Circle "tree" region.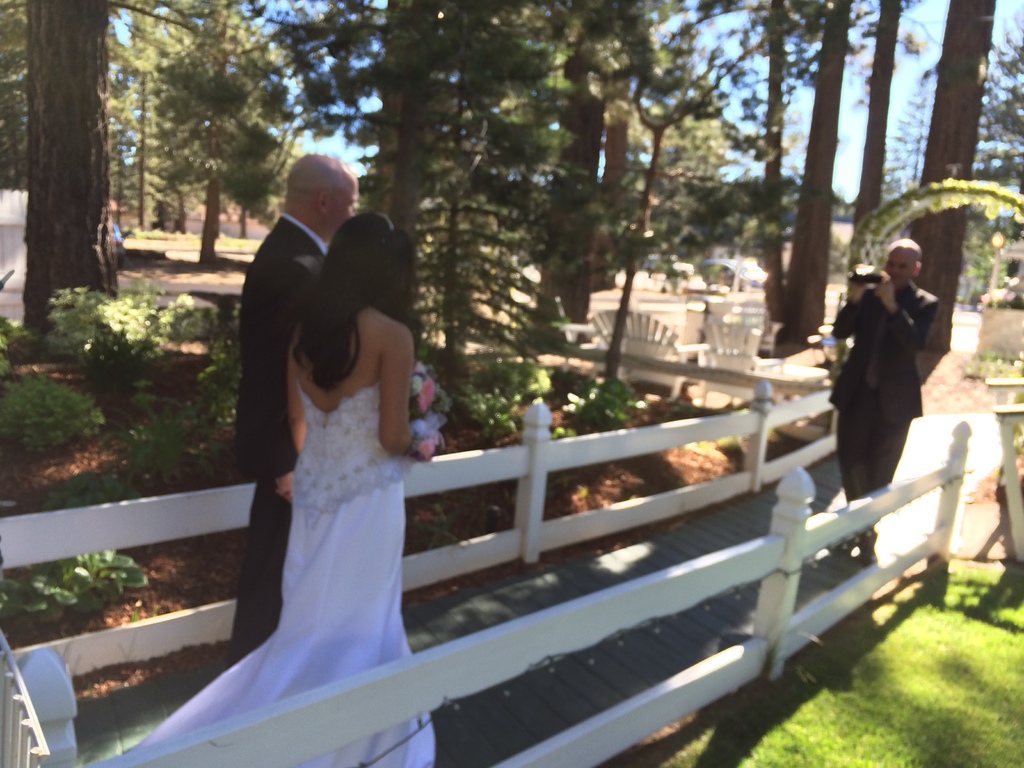
Region: bbox=[271, 0, 608, 409].
